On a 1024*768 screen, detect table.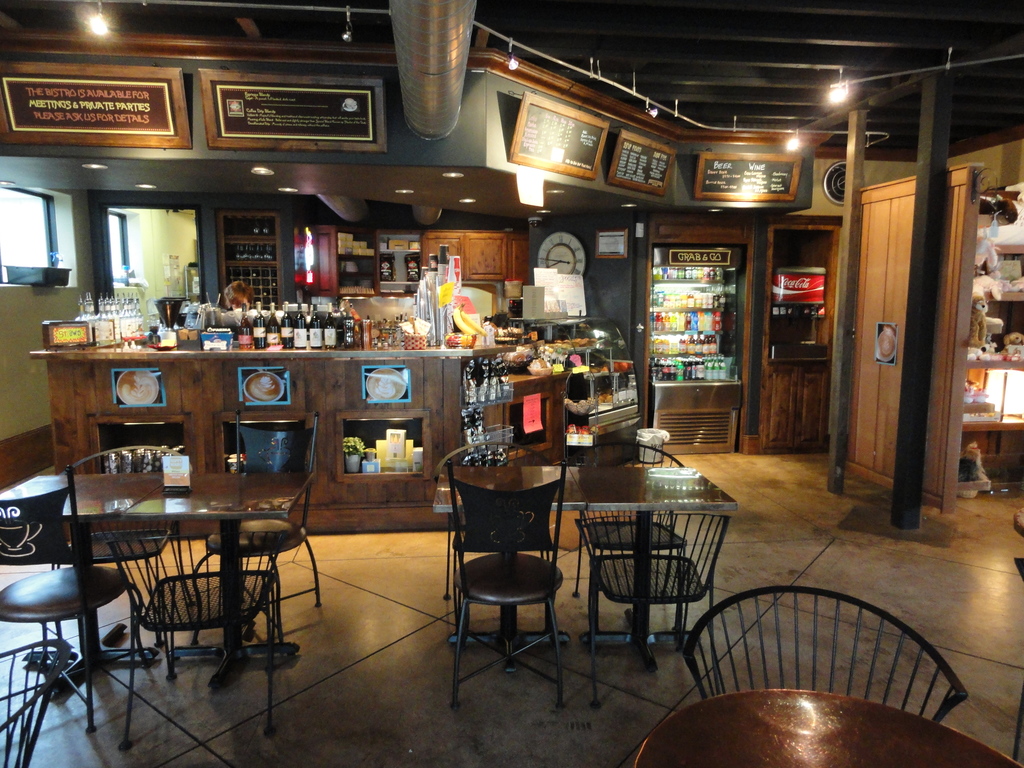
bbox=(62, 484, 319, 682).
